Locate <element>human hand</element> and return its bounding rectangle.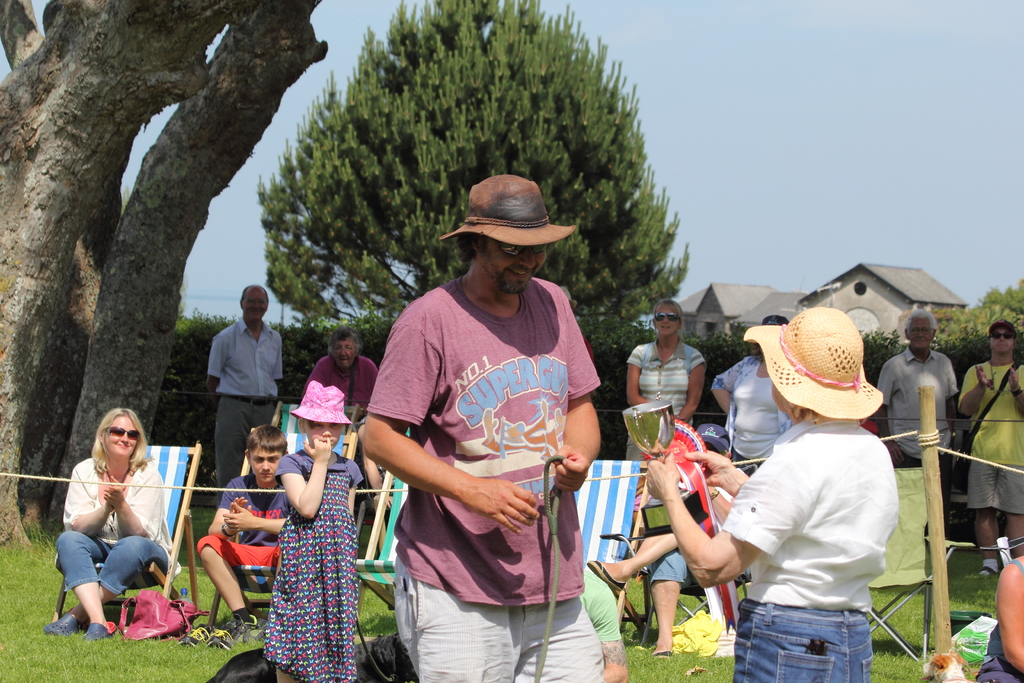
l=301, t=434, r=334, b=466.
